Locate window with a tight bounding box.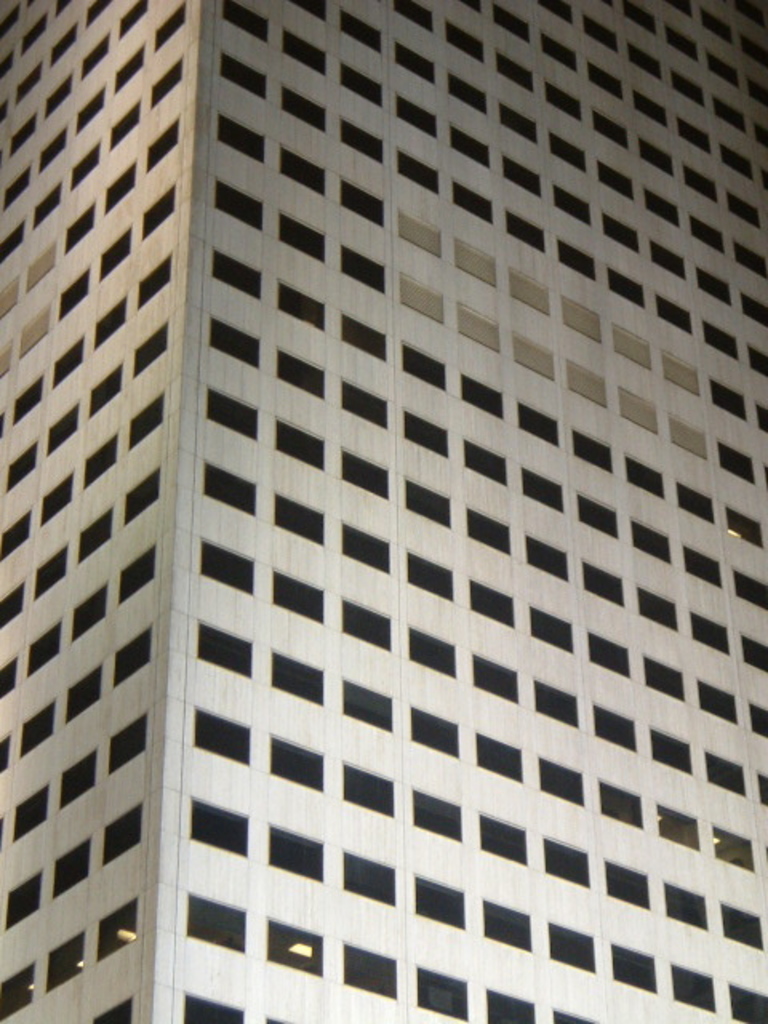
<bbox>0, 224, 22, 261</bbox>.
